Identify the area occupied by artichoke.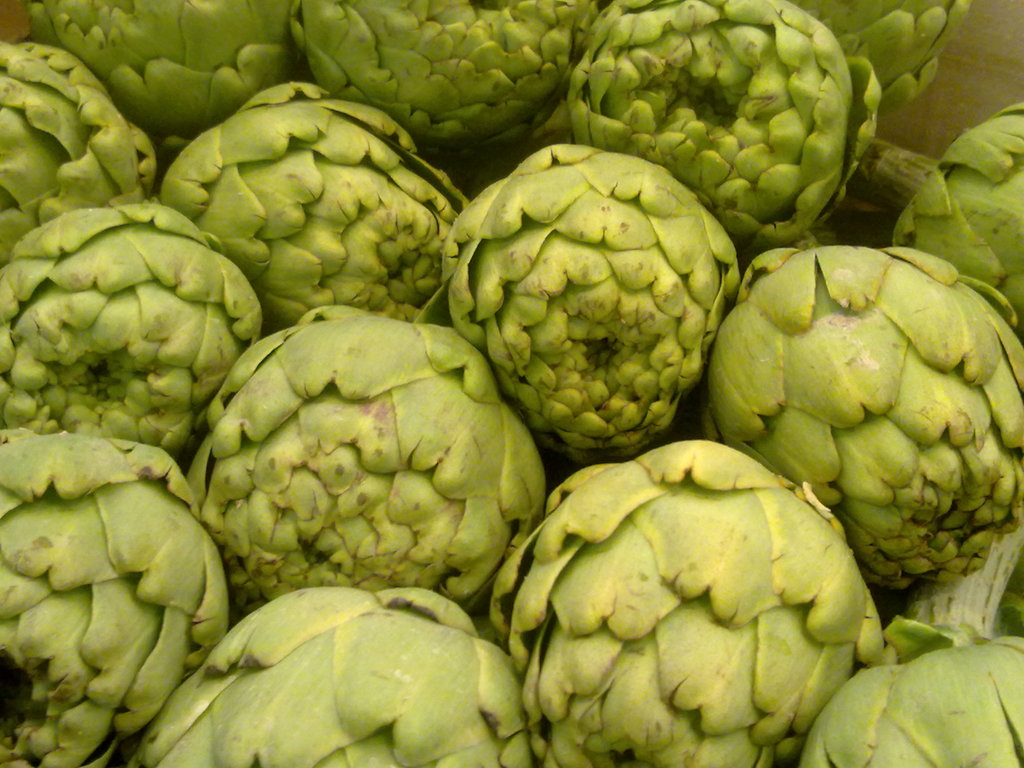
Area: region(441, 141, 739, 460).
